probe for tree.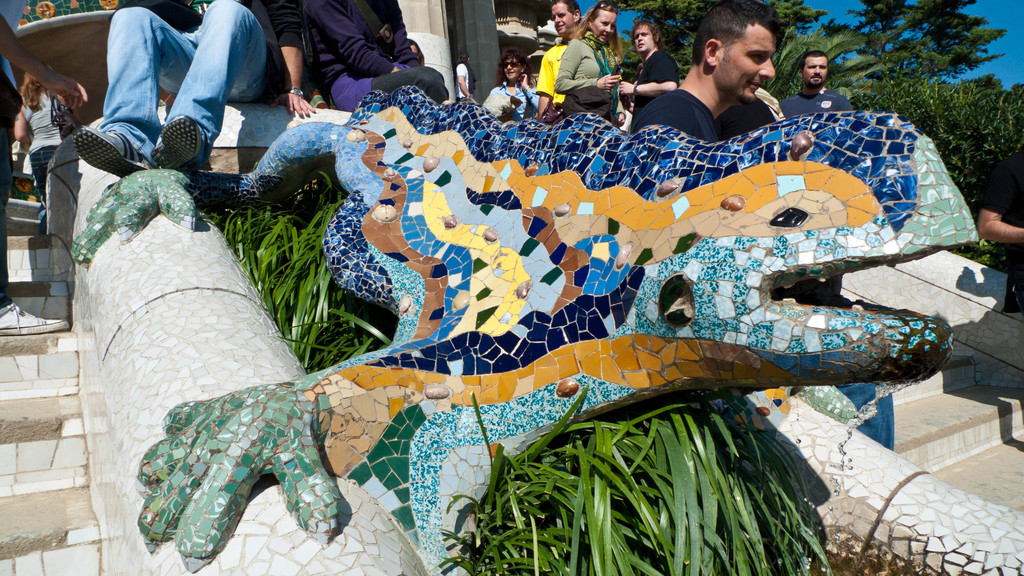
Probe result: [916, 38, 1018, 195].
